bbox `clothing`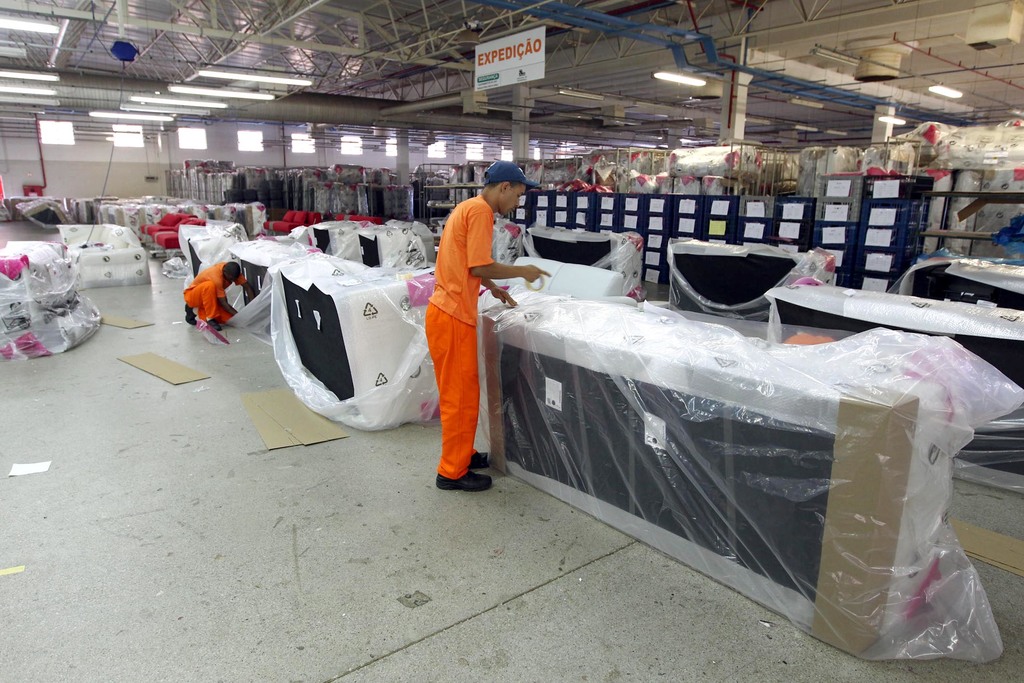
x1=420, y1=192, x2=495, y2=486
